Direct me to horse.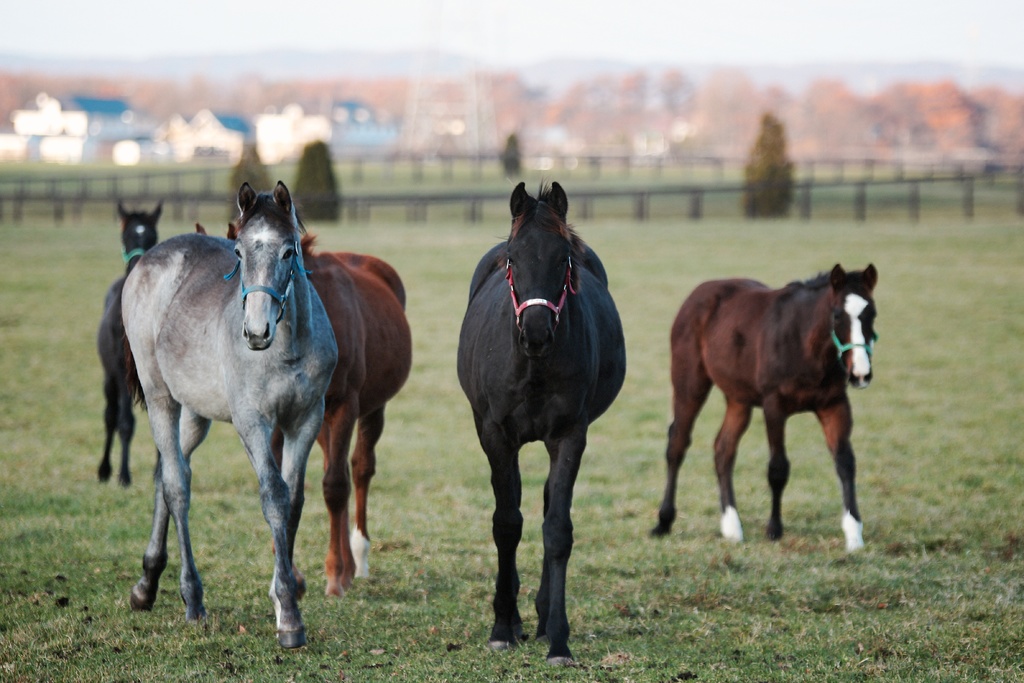
Direction: 648 264 877 559.
